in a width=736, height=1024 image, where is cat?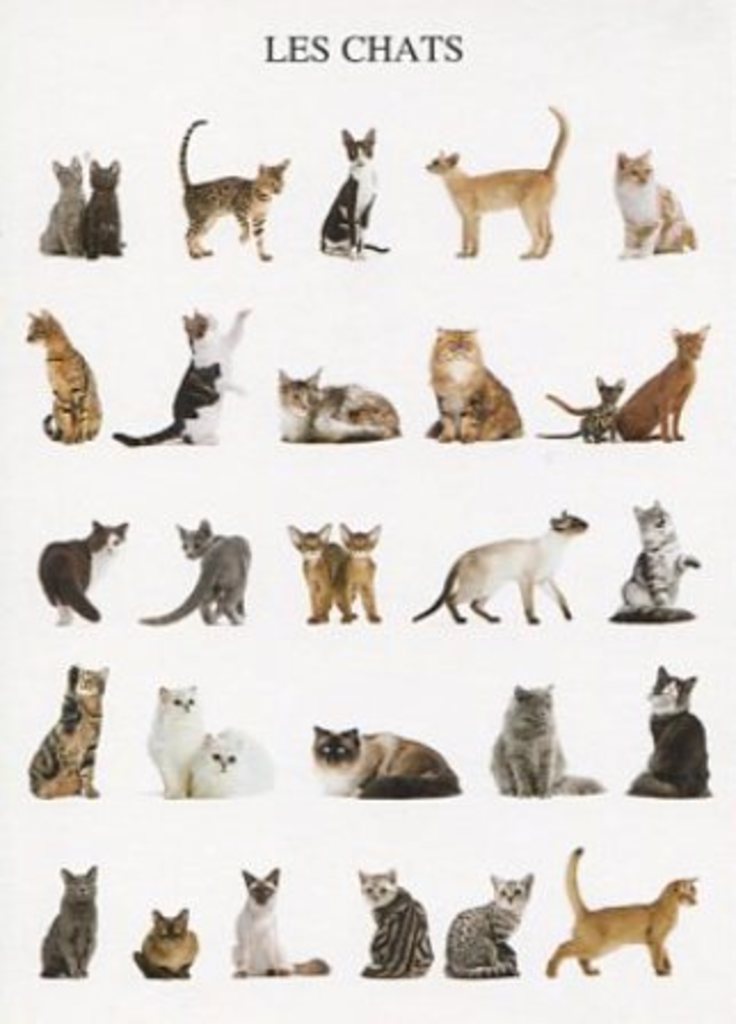
[left=185, top=720, right=290, bottom=798].
